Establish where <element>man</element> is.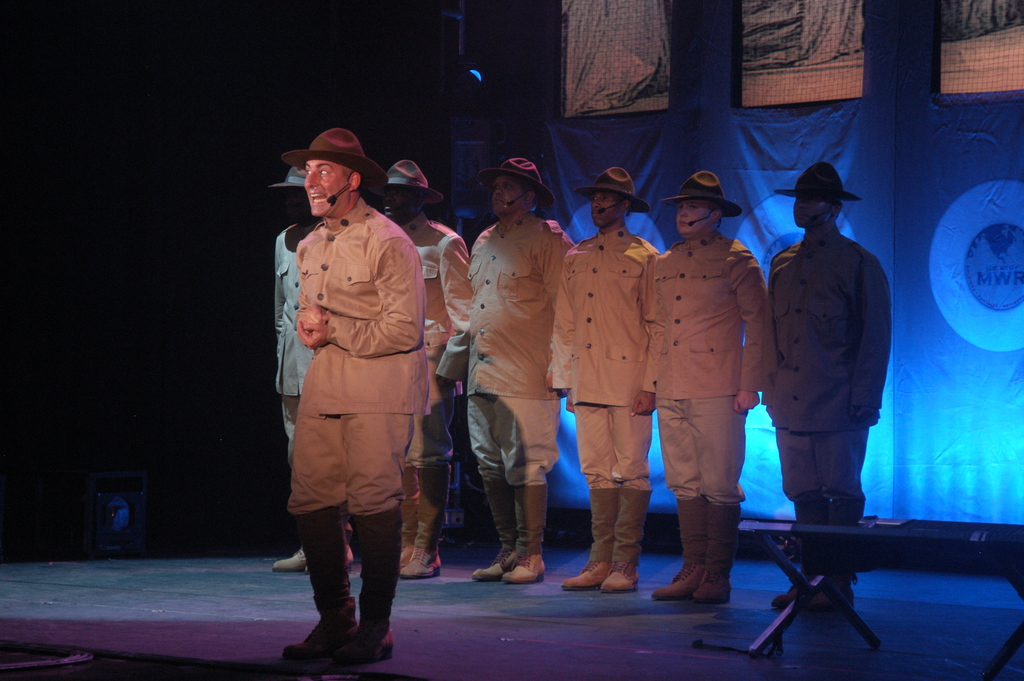
Established at [x1=758, y1=167, x2=893, y2=619].
